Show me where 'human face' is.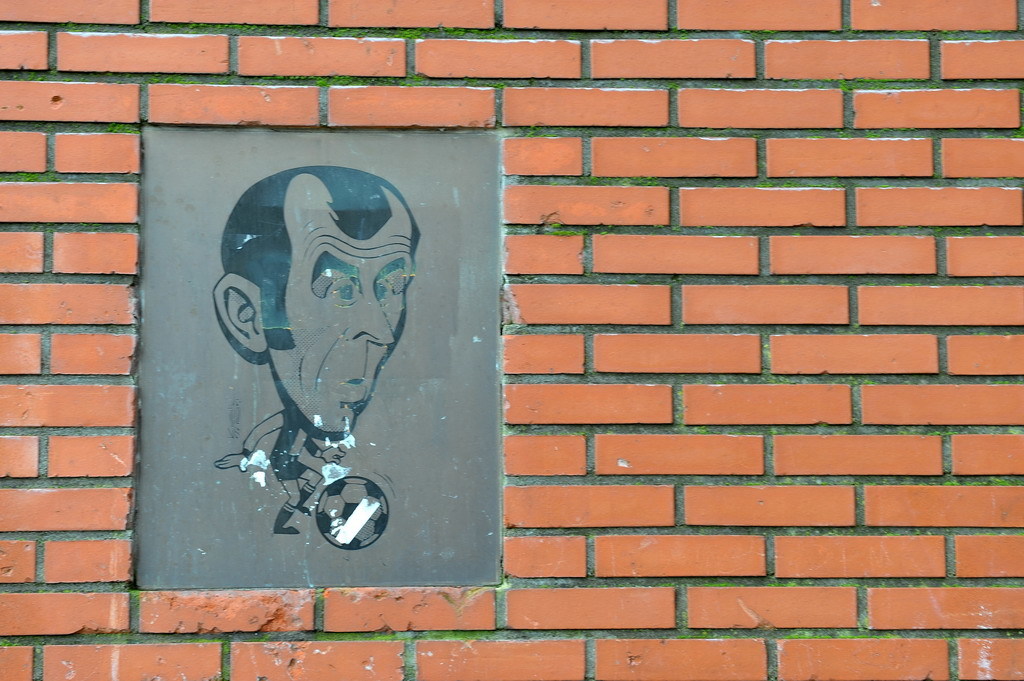
'human face' is at (271,192,414,432).
